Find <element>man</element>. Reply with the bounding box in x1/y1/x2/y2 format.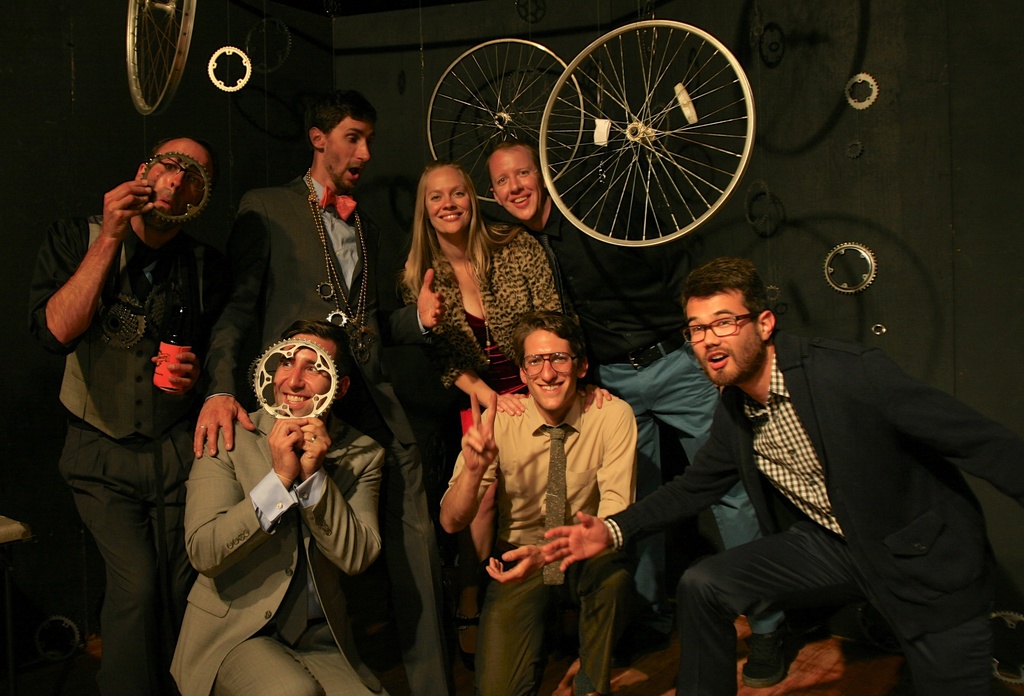
488/136/808/690.
